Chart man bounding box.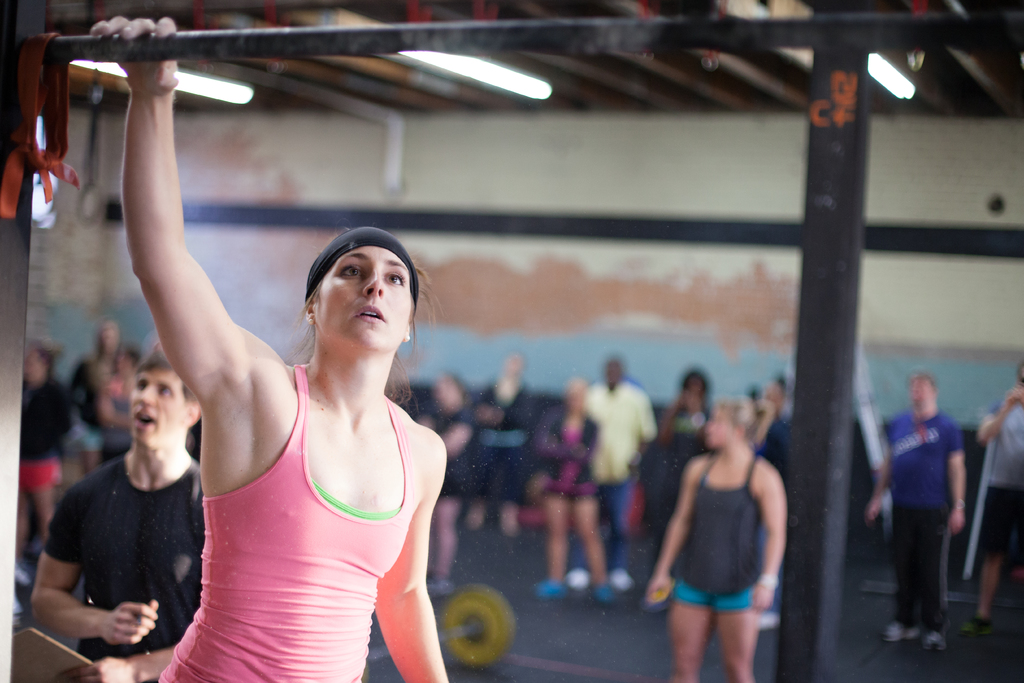
Charted: 876/361/985/650.
